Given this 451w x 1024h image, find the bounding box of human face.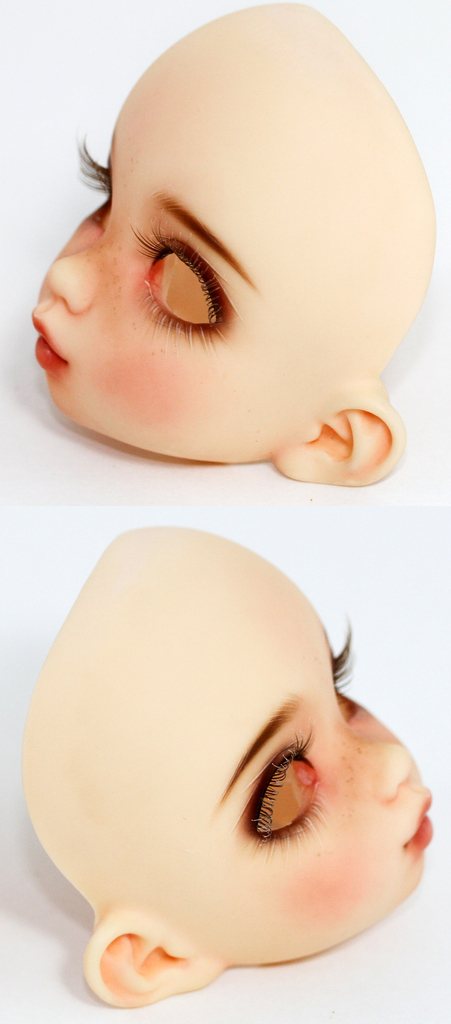
25/15/377/469.
